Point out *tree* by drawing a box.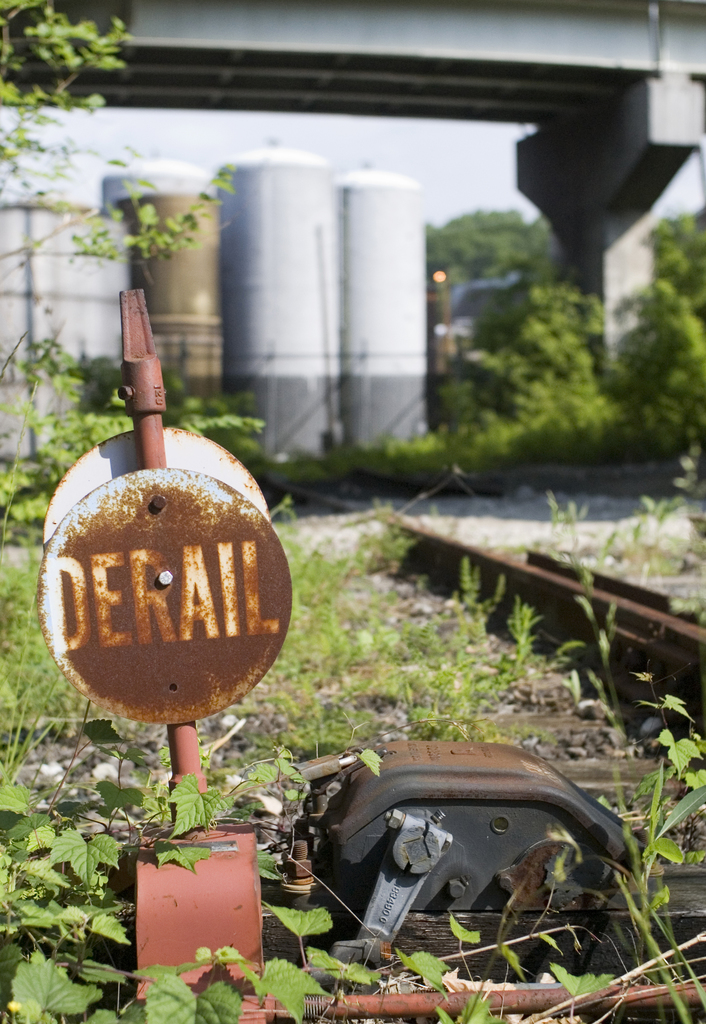
[x1=415, y1=188, x2=552, y2=278].
